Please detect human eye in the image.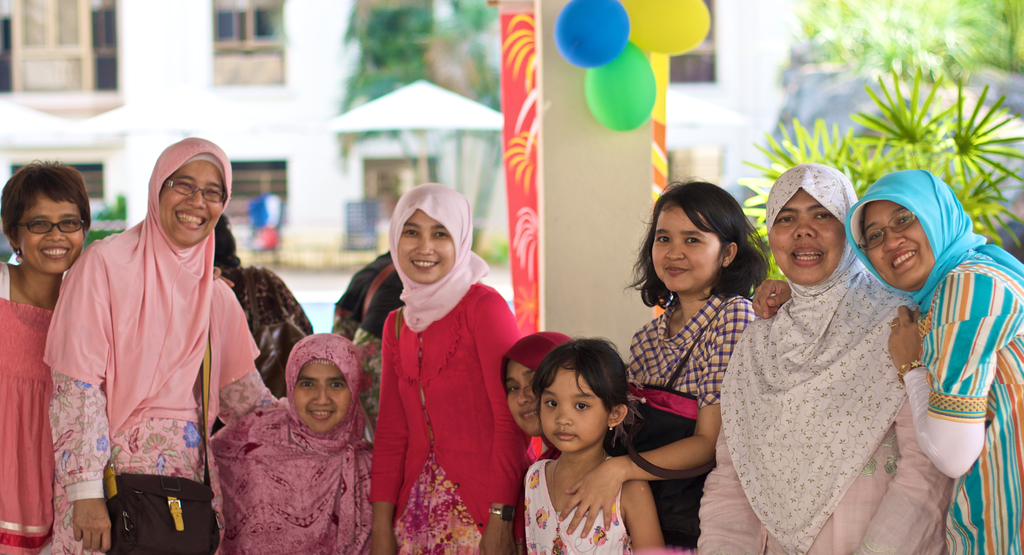
(653, 234, 671, 245).
